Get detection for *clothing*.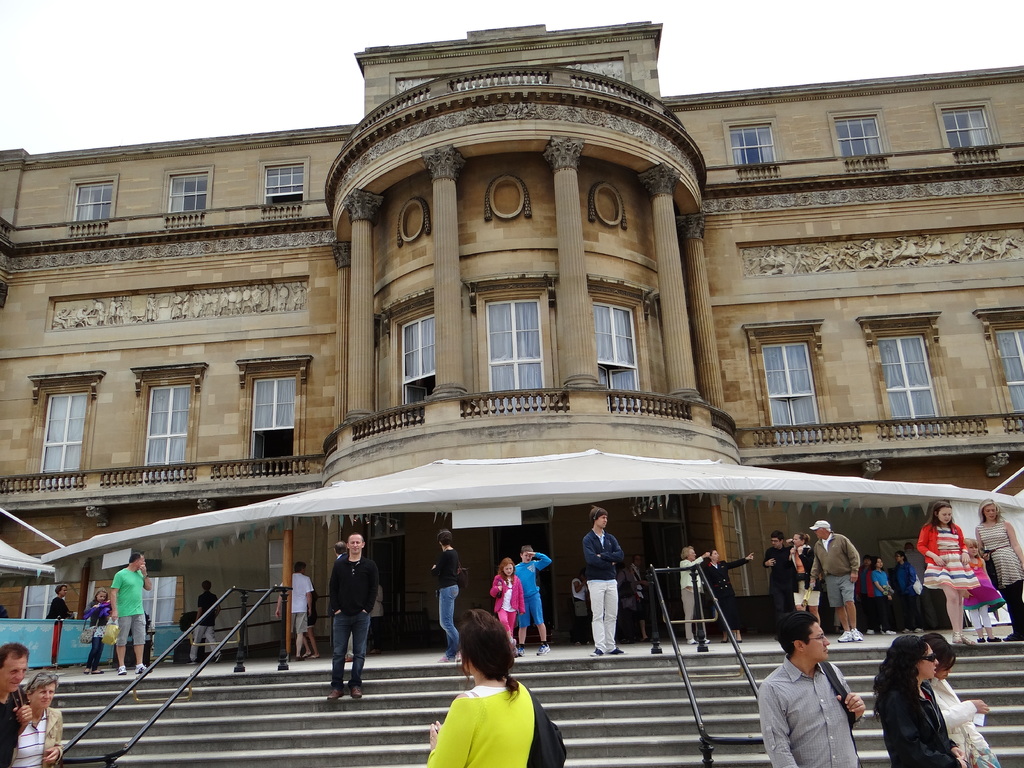
Detection: rect(488, 566, 524, 634).
